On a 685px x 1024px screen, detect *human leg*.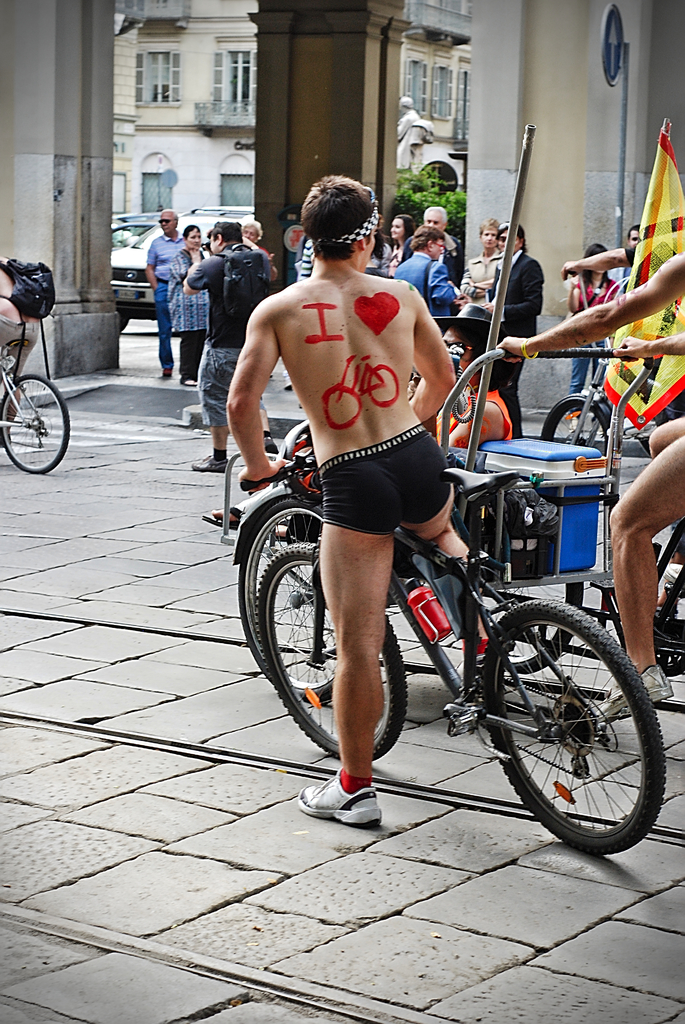
597 412 684 707.
